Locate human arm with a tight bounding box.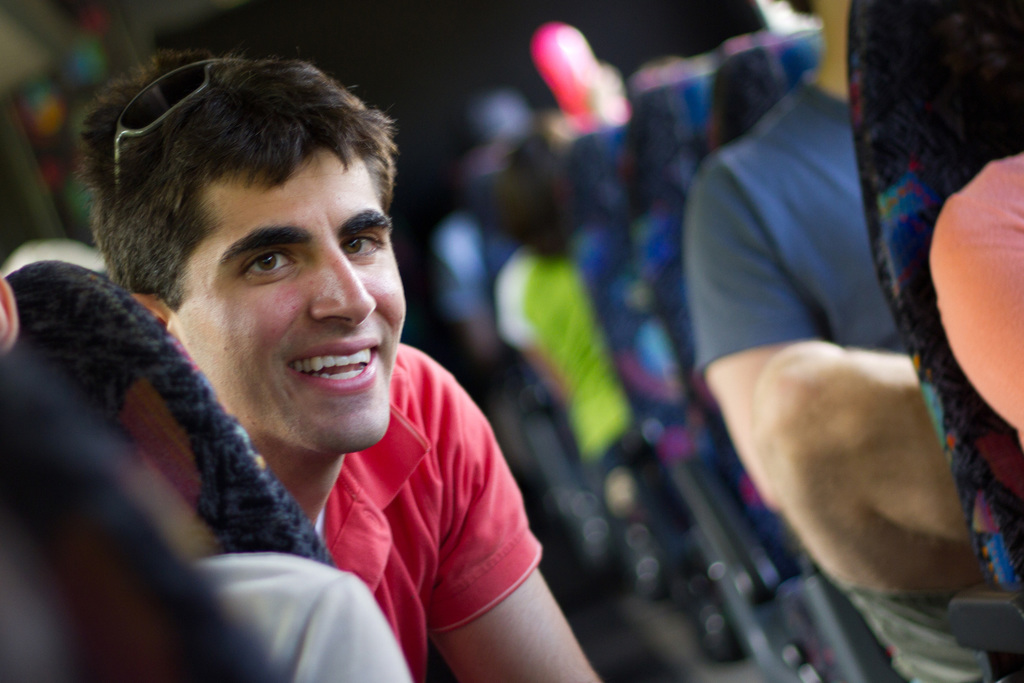
[left=423, top=206, right=502, bottom=366].
